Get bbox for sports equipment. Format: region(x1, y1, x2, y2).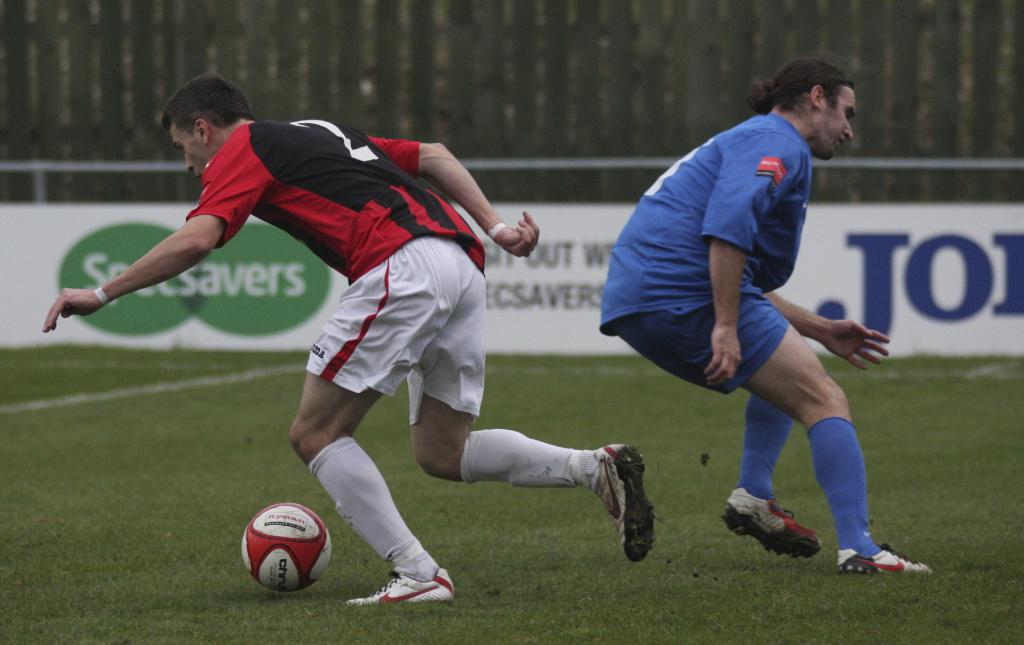
region(589, 443, 653, 561).
